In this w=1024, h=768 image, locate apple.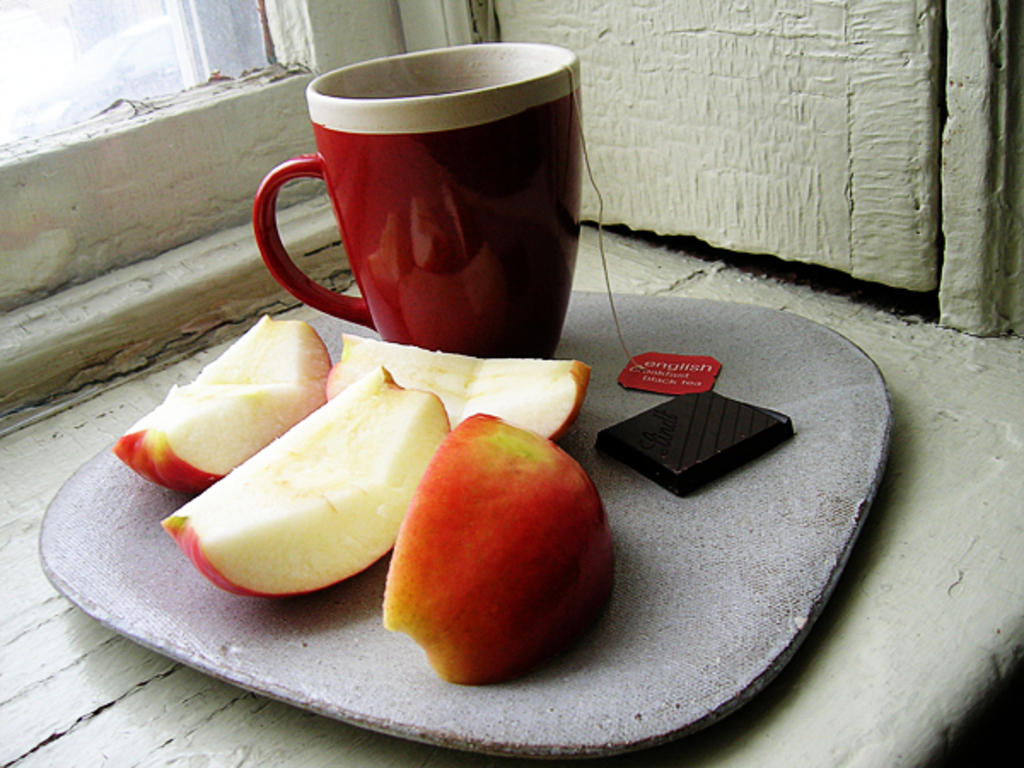
Bounding box: bbox=(314, 333, 602, 439).
